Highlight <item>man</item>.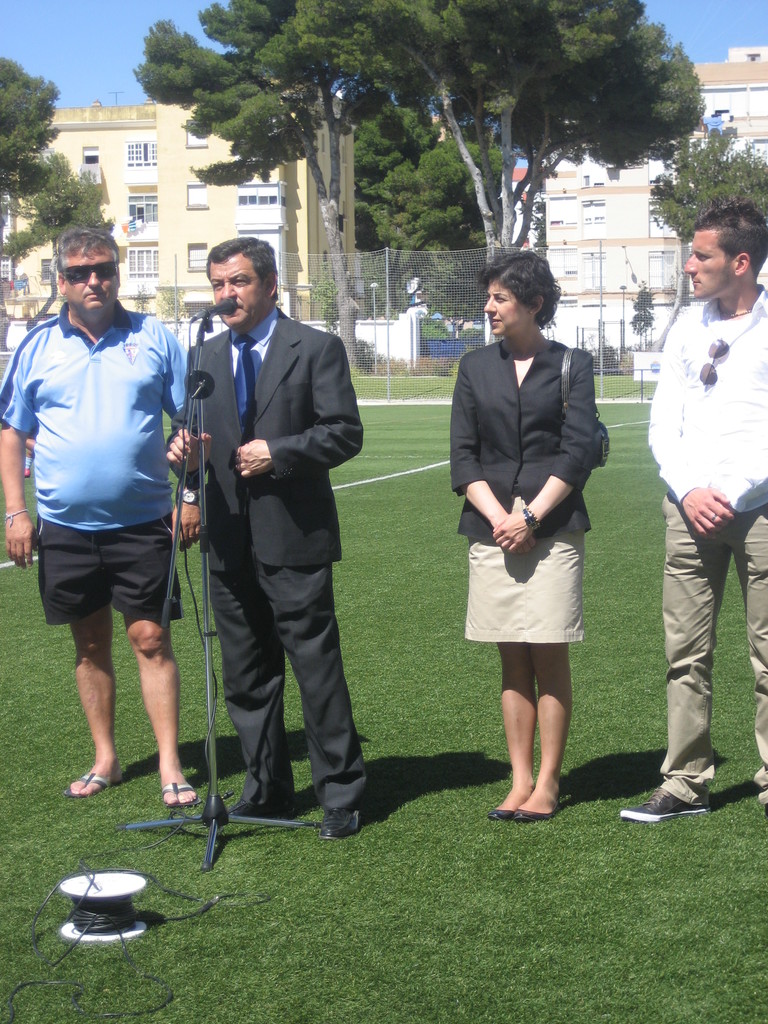
Highlighted region: region(623, 200, 767, 822).
